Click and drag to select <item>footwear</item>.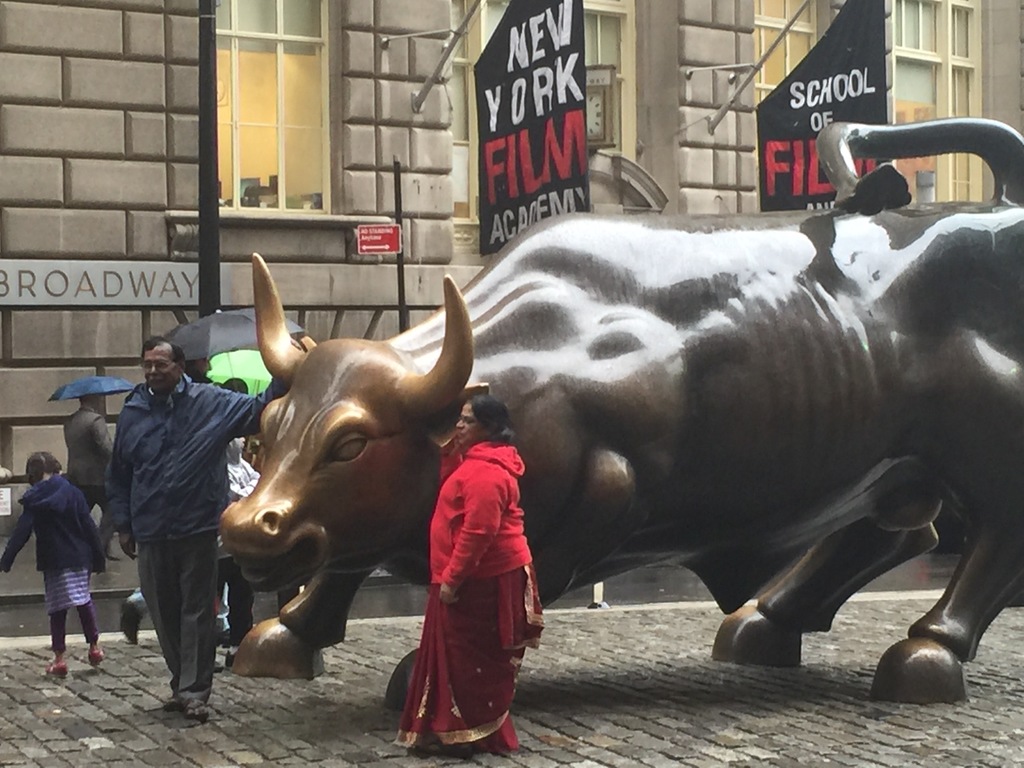
Selection: rect(90, 648, 104, 666).
